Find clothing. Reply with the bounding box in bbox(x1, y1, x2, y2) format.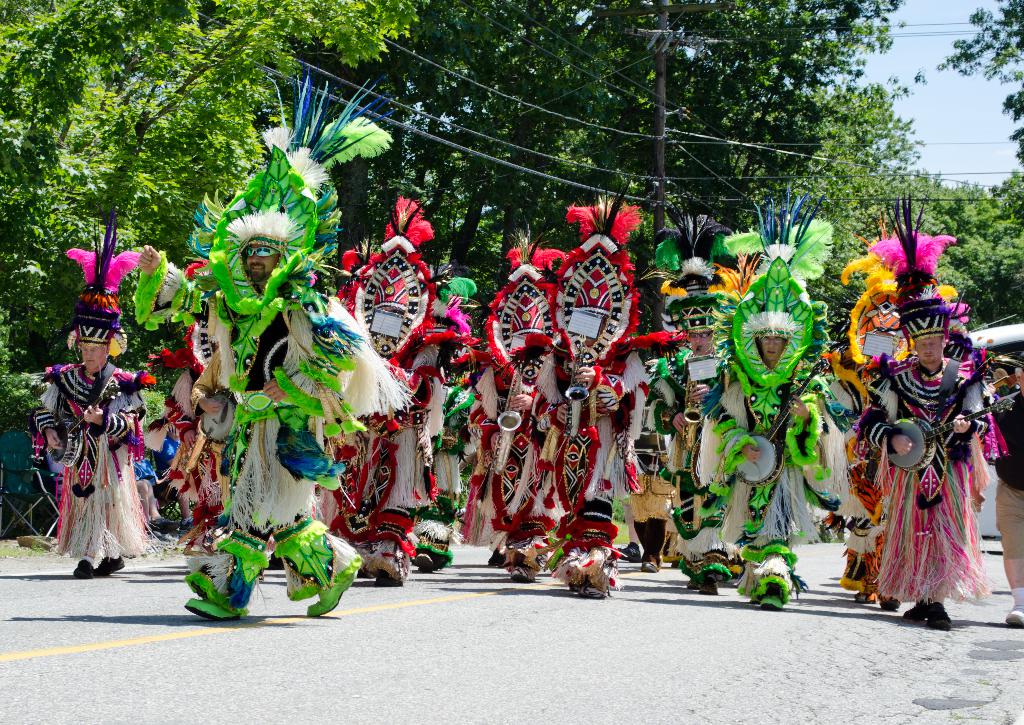
bbox(998, 389, 1023, 554).
